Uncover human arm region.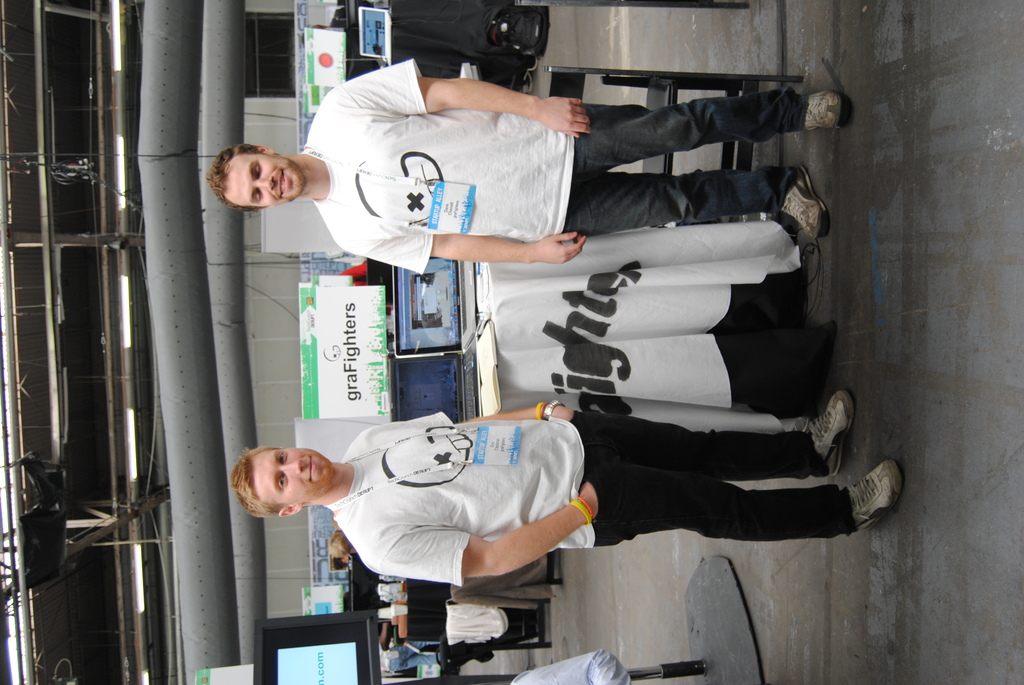
Uncovered: (360, 481, 599, 590).
